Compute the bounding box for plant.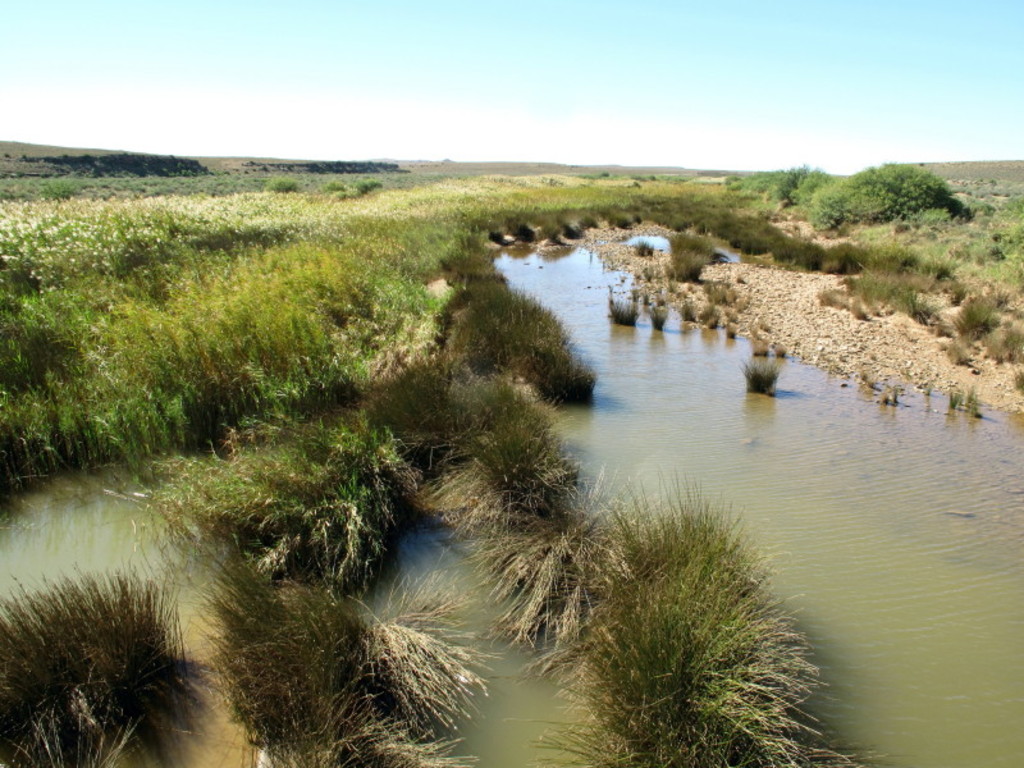
locate(648, 297, 669, 330).
